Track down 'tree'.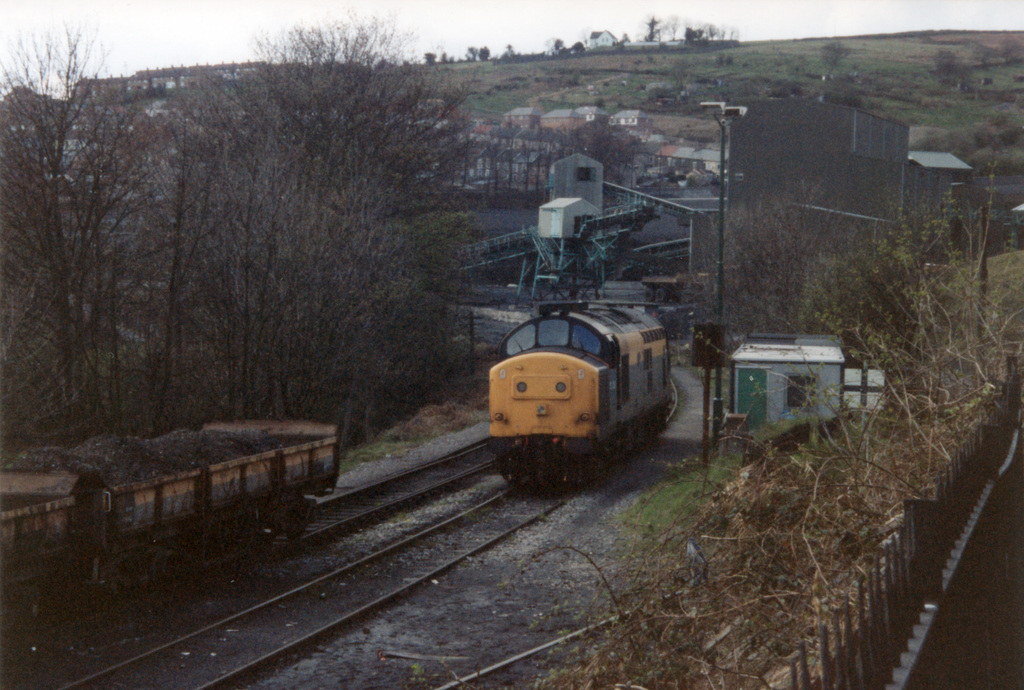
Tracked to (689,163,834,334).
